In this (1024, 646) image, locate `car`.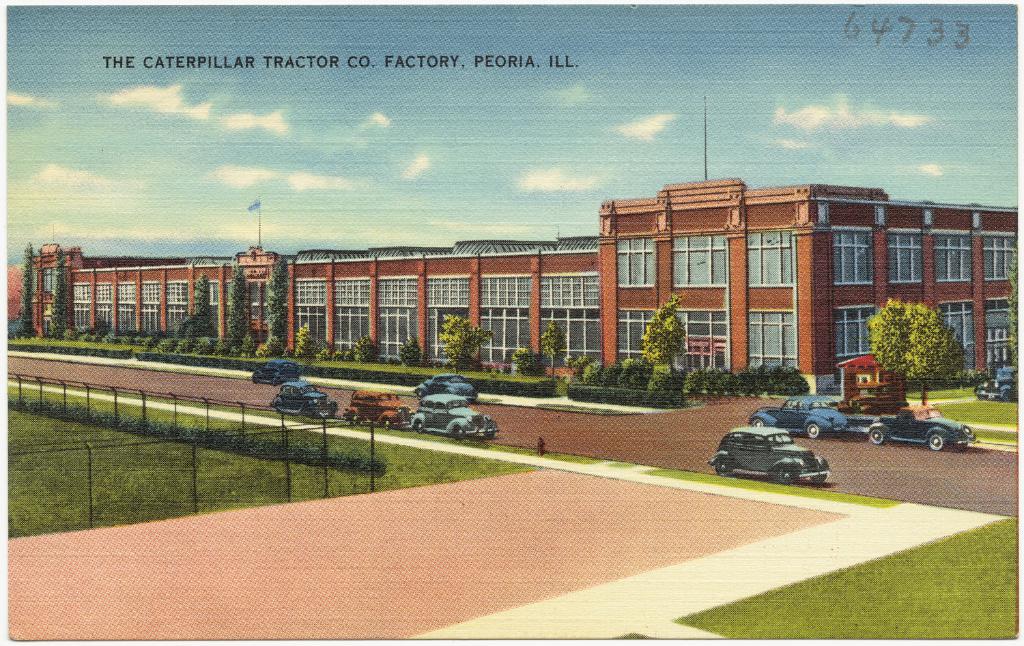
Bounding box: (left=270, top=377, right=338, bottom=426).
